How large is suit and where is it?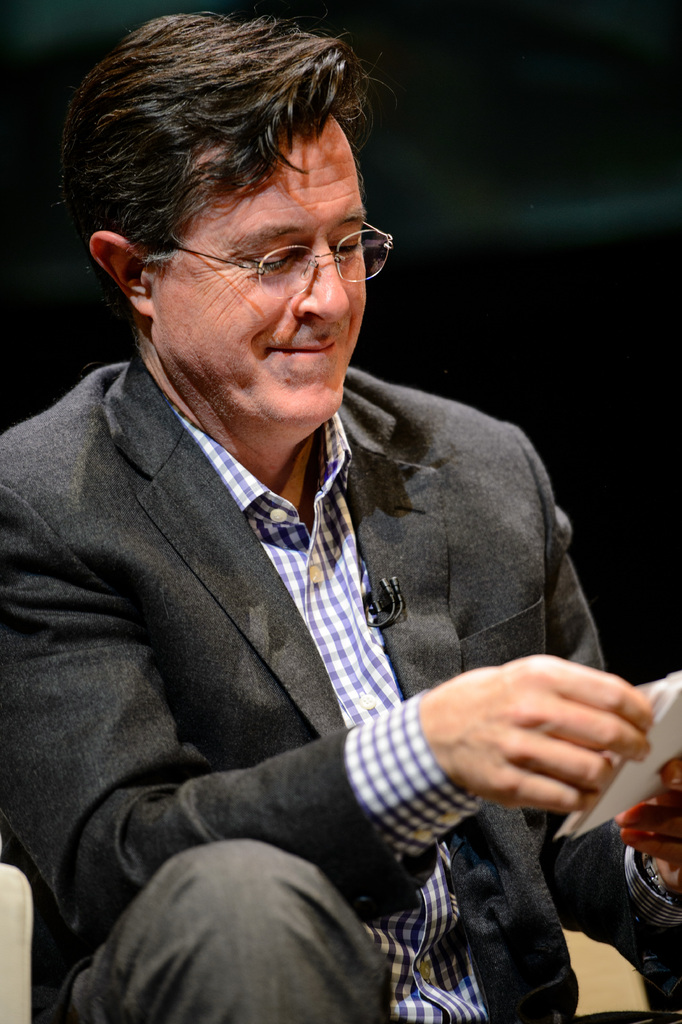
Bounding box: x1=37, y1=226, x2=613, y2=1012.
